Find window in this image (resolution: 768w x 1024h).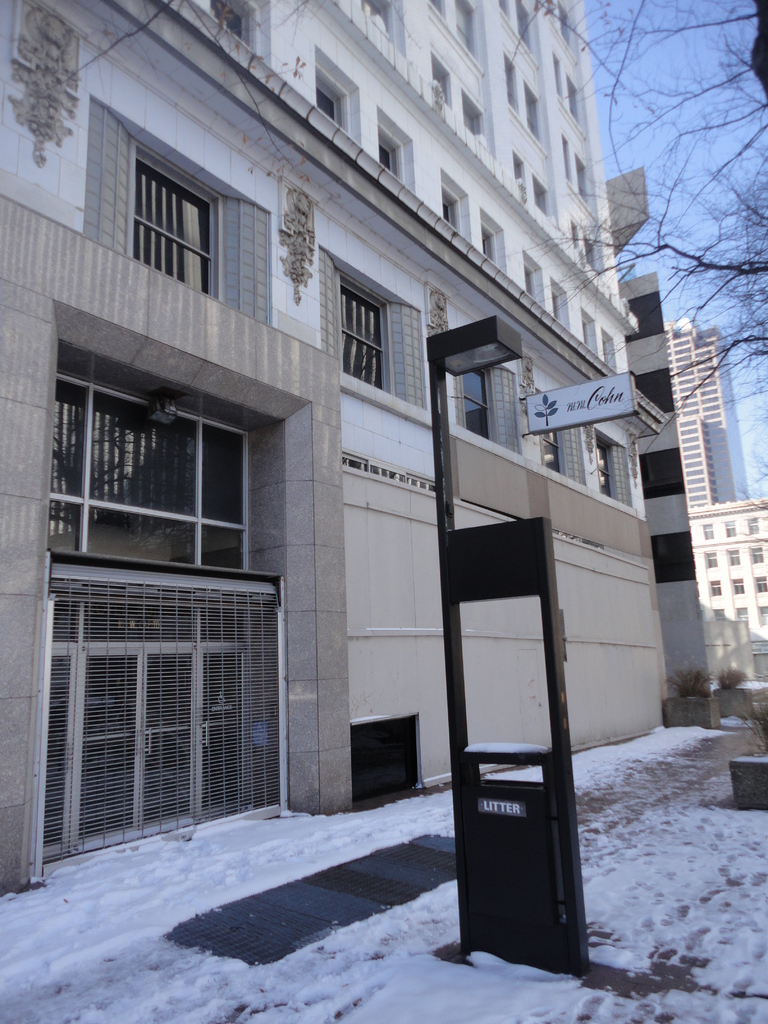
bbox(702, 548, 716, 568).
